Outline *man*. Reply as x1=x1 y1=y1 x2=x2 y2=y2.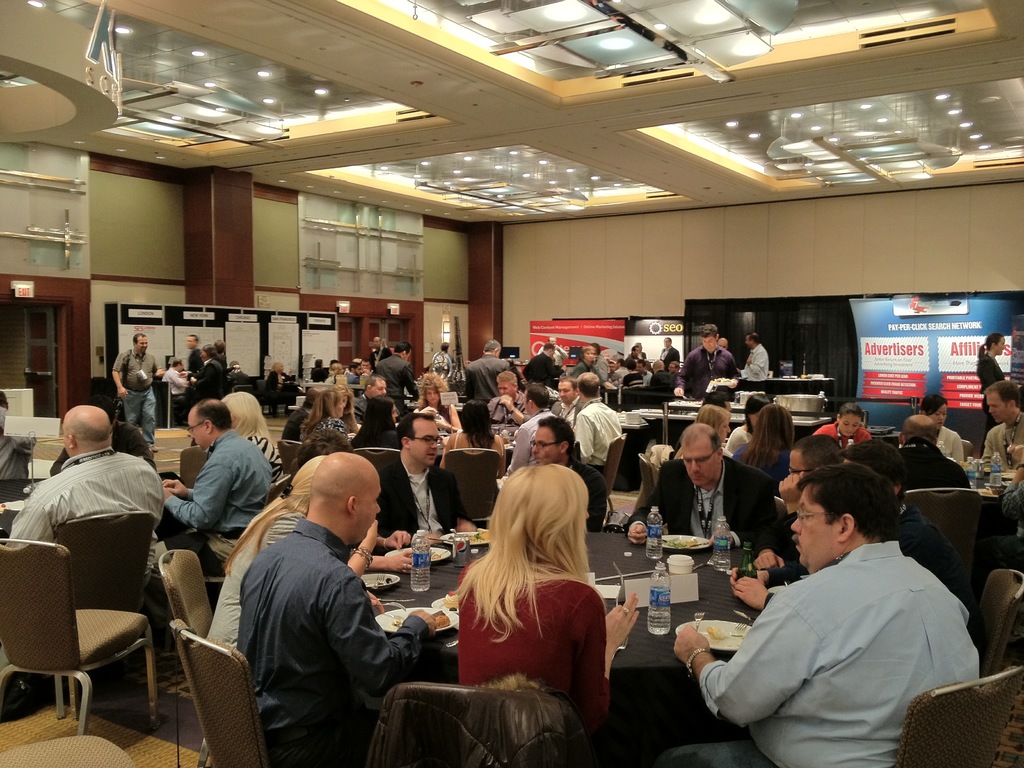
x1=734 y1=333 x2=770 y2=379.
